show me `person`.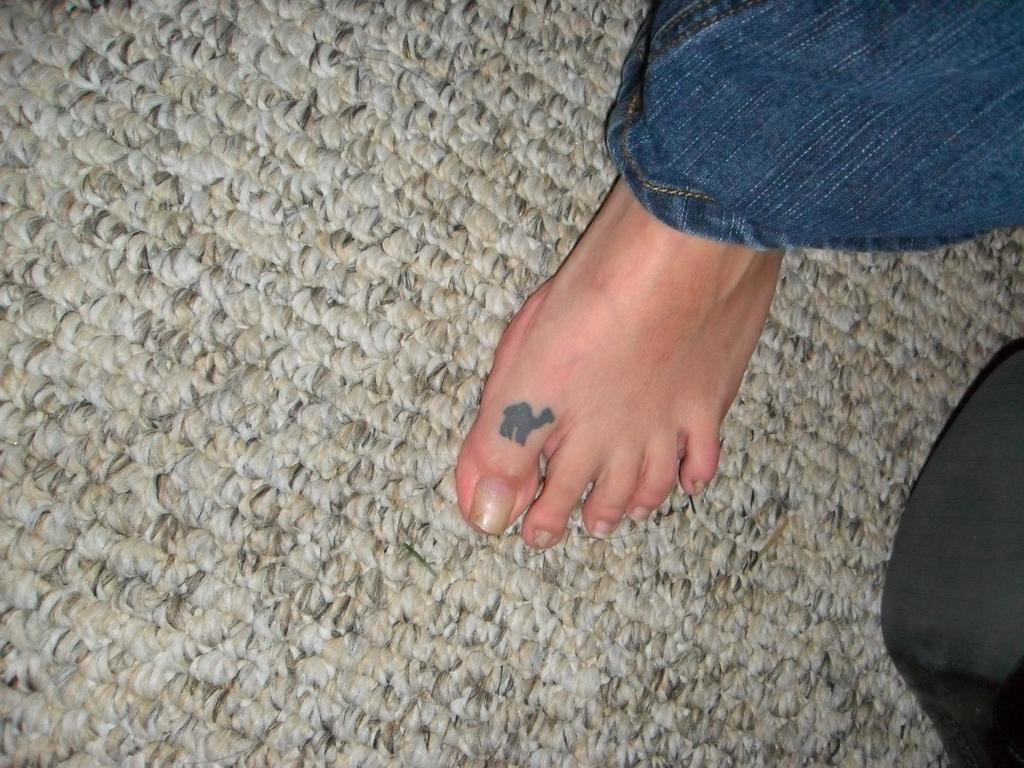
`person` is here: left=454, top=0, right=1023, bottom=556.
